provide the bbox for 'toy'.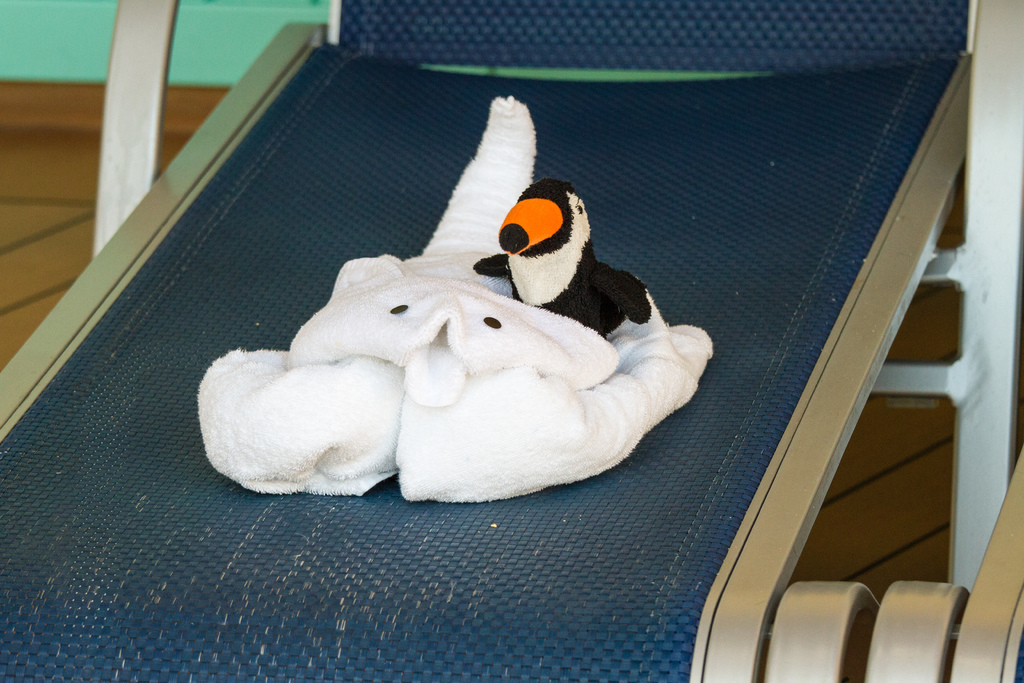
{"x1": 472, "y1": 179, "x2": 653, "y2": 336}.
